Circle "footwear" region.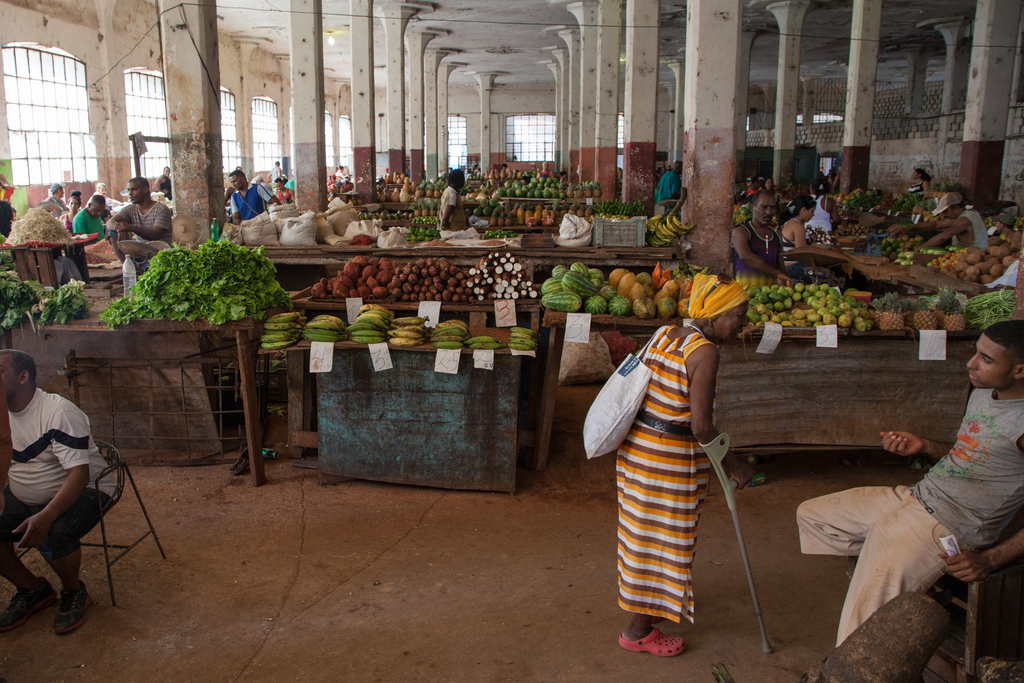
Region: 0, 567, 49, 634.
